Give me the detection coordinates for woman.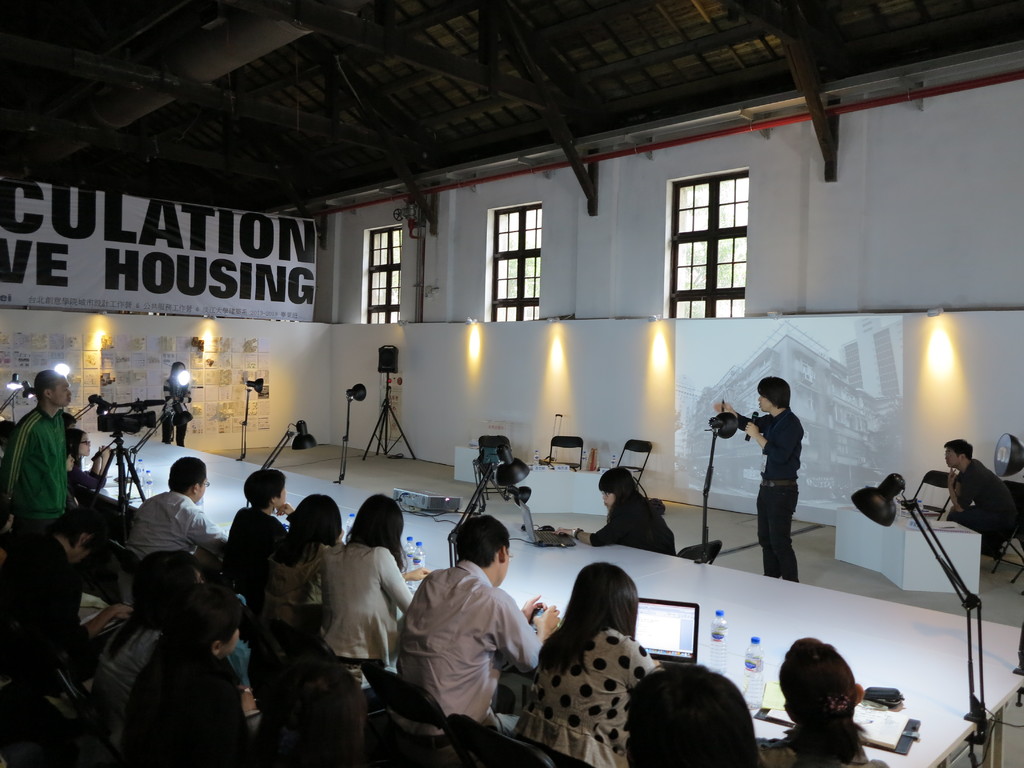
556, 467, 673, 558.
